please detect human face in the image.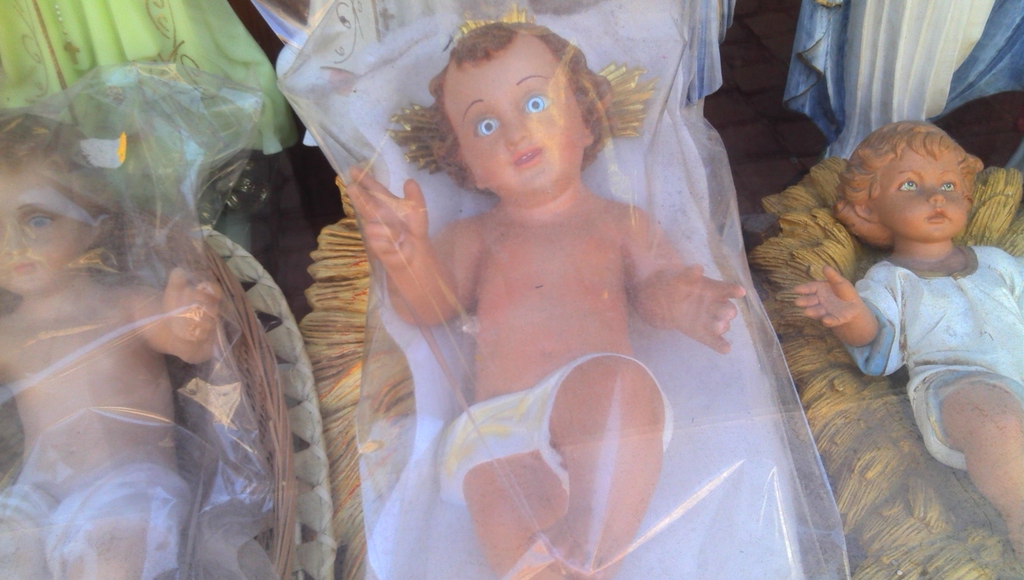
BBox(0, 168, 85, 298).
